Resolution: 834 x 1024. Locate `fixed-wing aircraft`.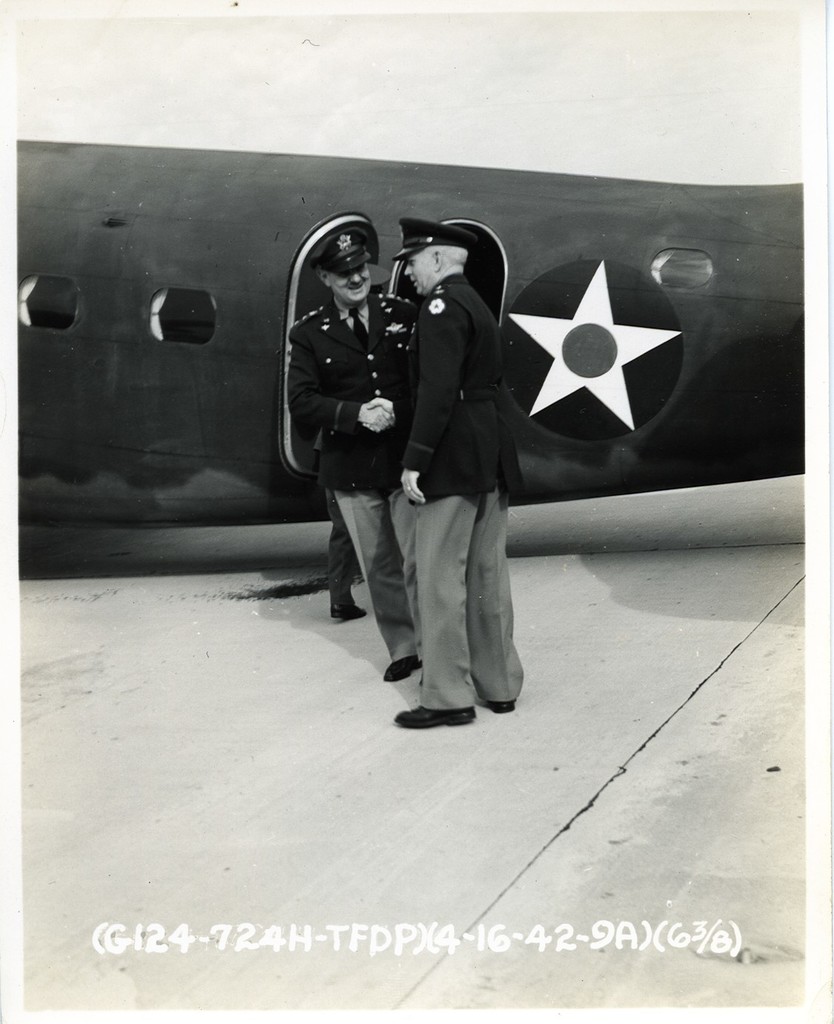
left=0, top=130, right=810, bottom=537.
